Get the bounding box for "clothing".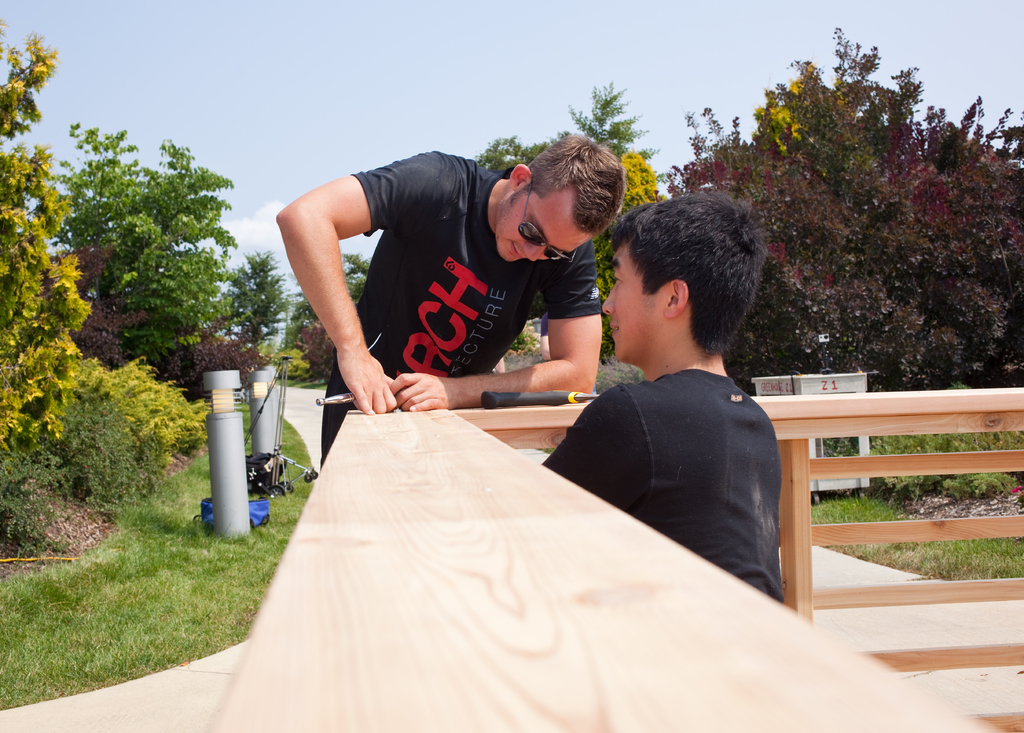
<bbox>318, 149, 601, 472</bbox>.
